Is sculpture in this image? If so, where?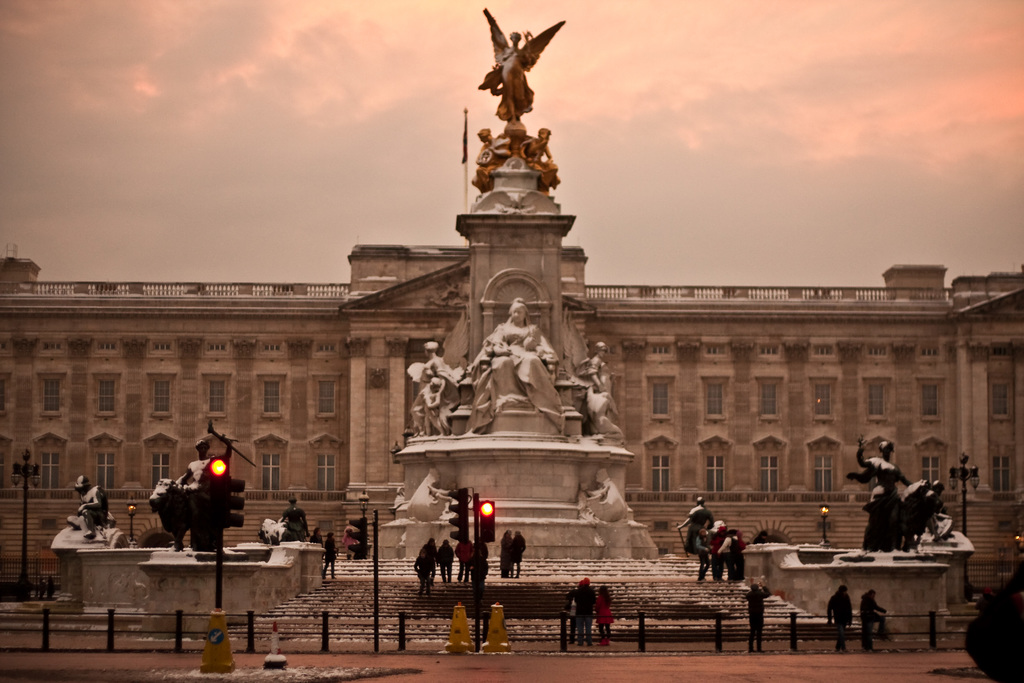
Yes, at [145, 420, 257, 551].
